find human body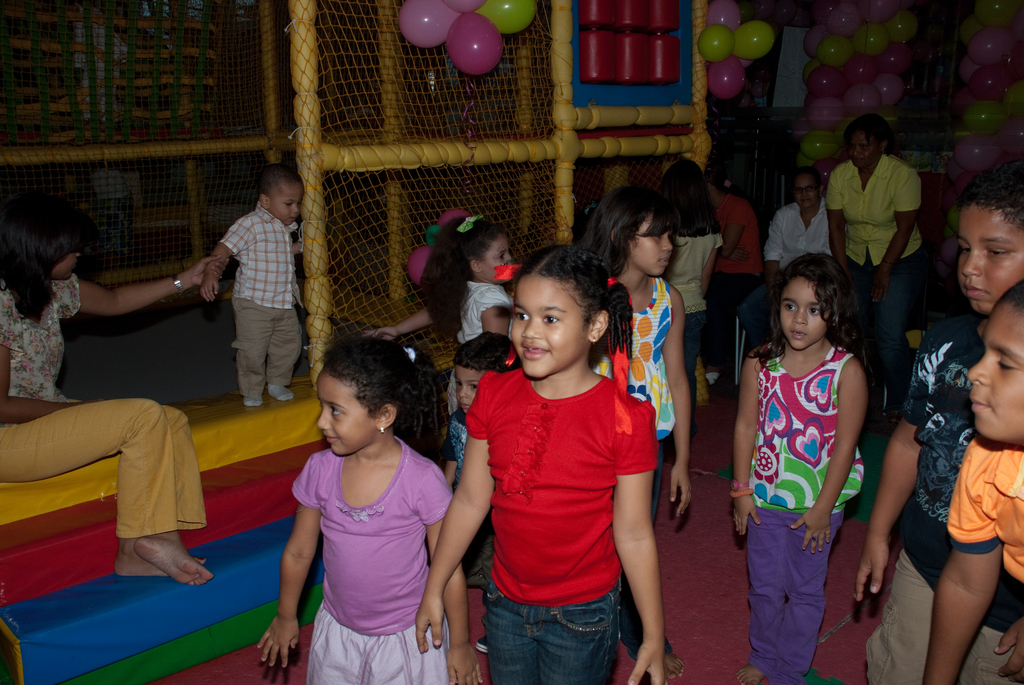
x1=817, y1=118, x2=920, y2=380
